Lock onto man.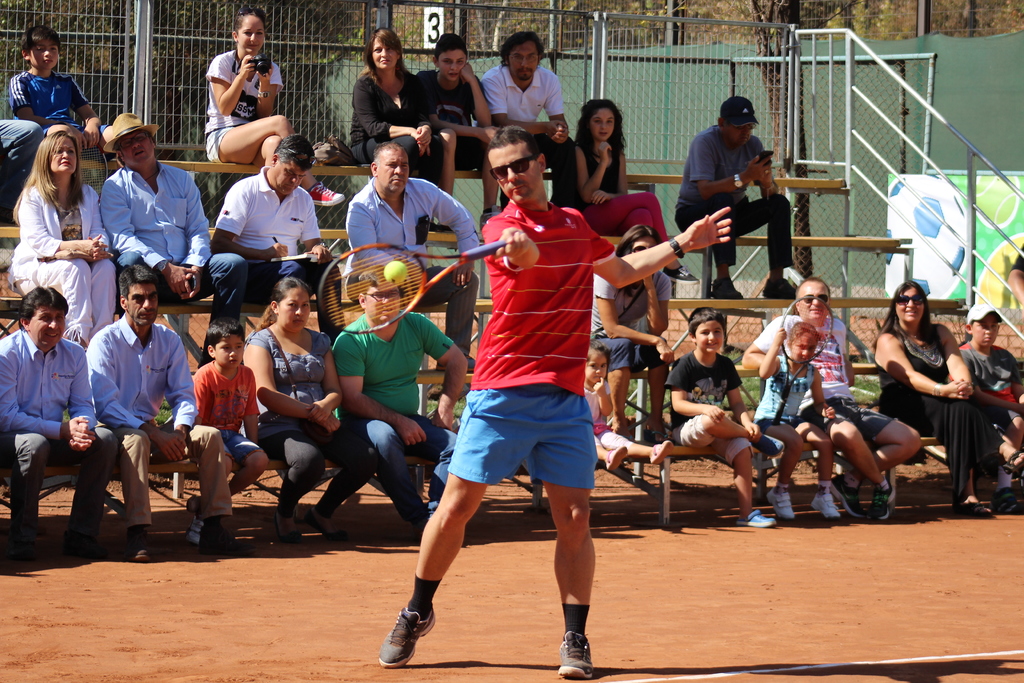
Locked: 735, 272, 929, 521.
